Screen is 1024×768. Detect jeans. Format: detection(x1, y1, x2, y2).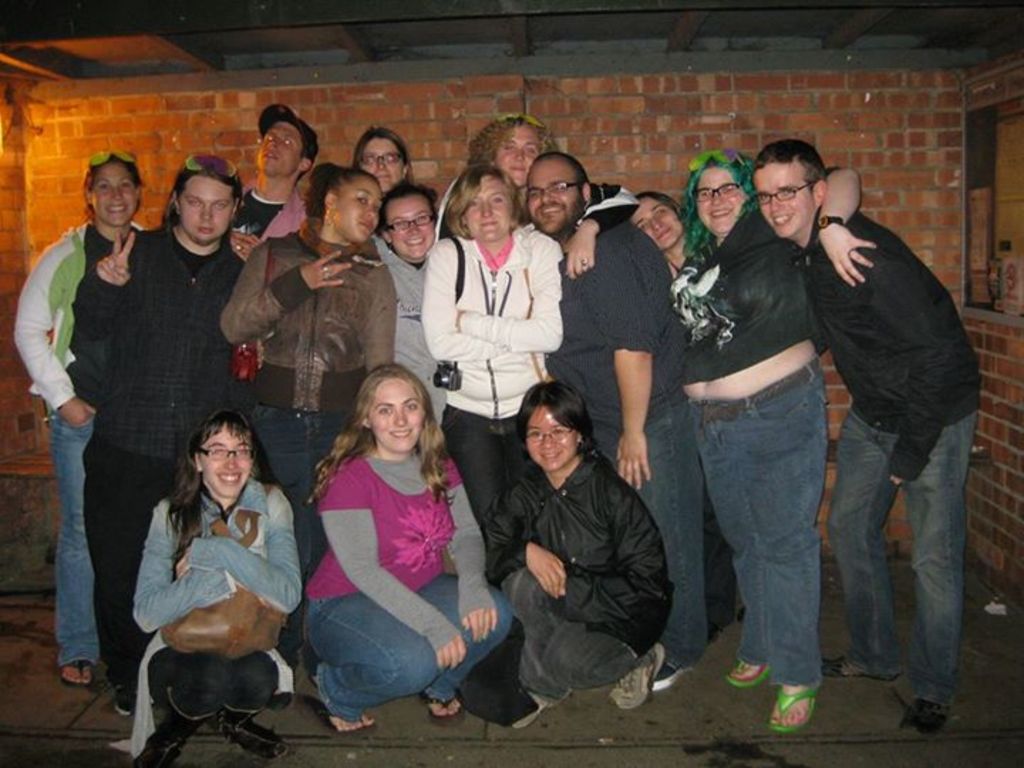
detection(74, 430, 196, 688).
